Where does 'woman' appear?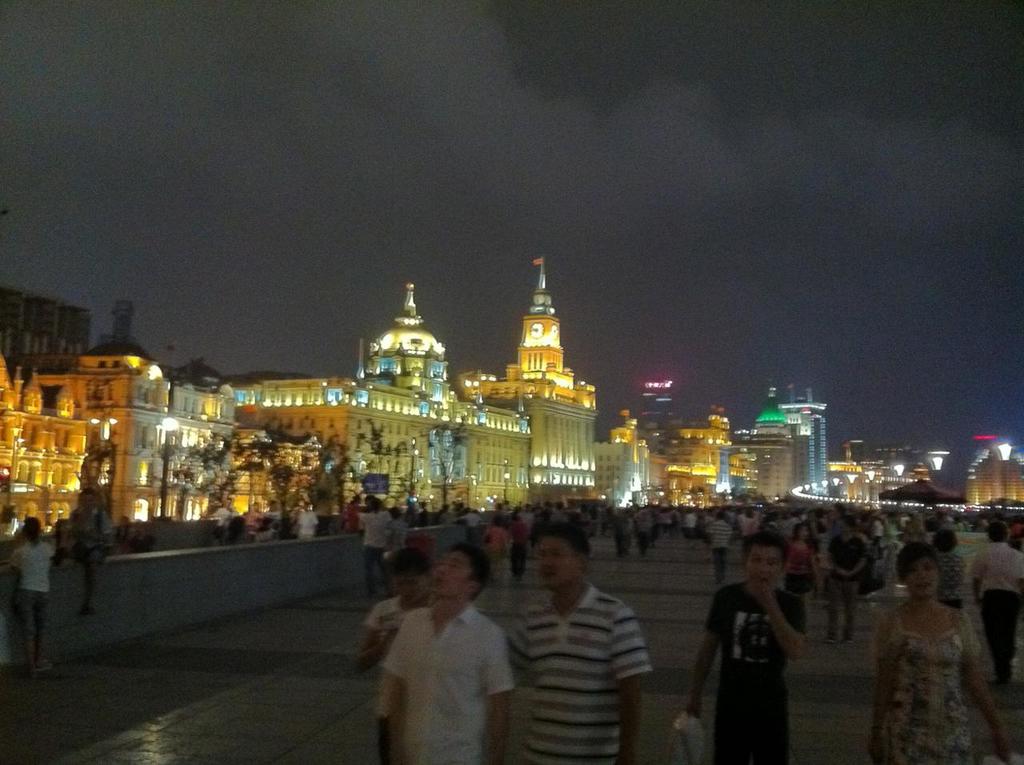
Appears at <box>778,522,825,602</box>.
